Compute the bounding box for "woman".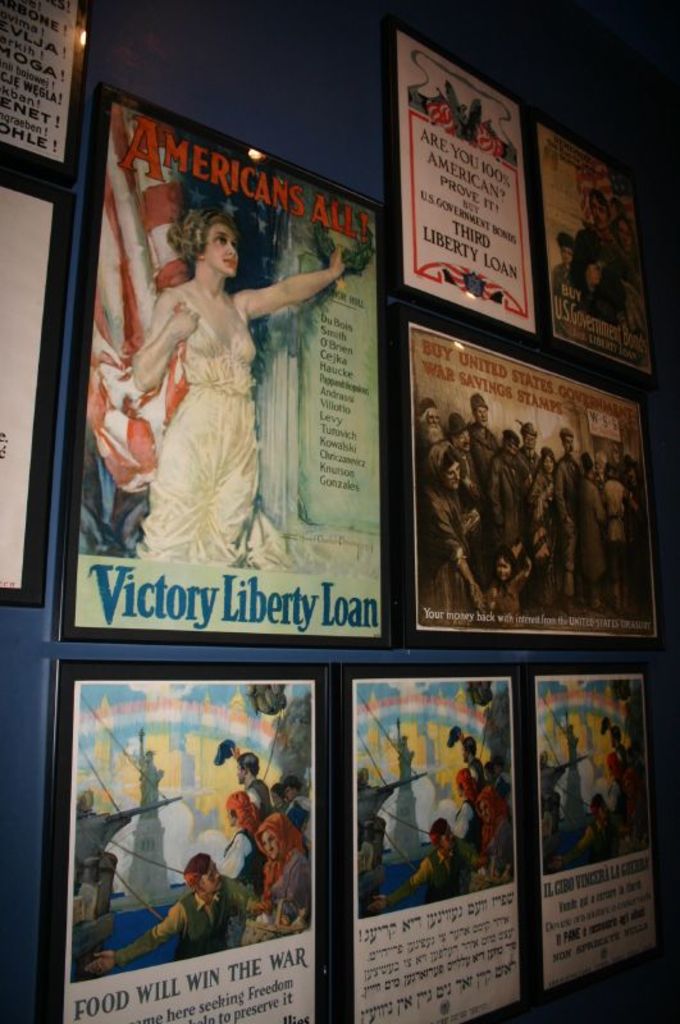
region(421, 439, 485, 627).
